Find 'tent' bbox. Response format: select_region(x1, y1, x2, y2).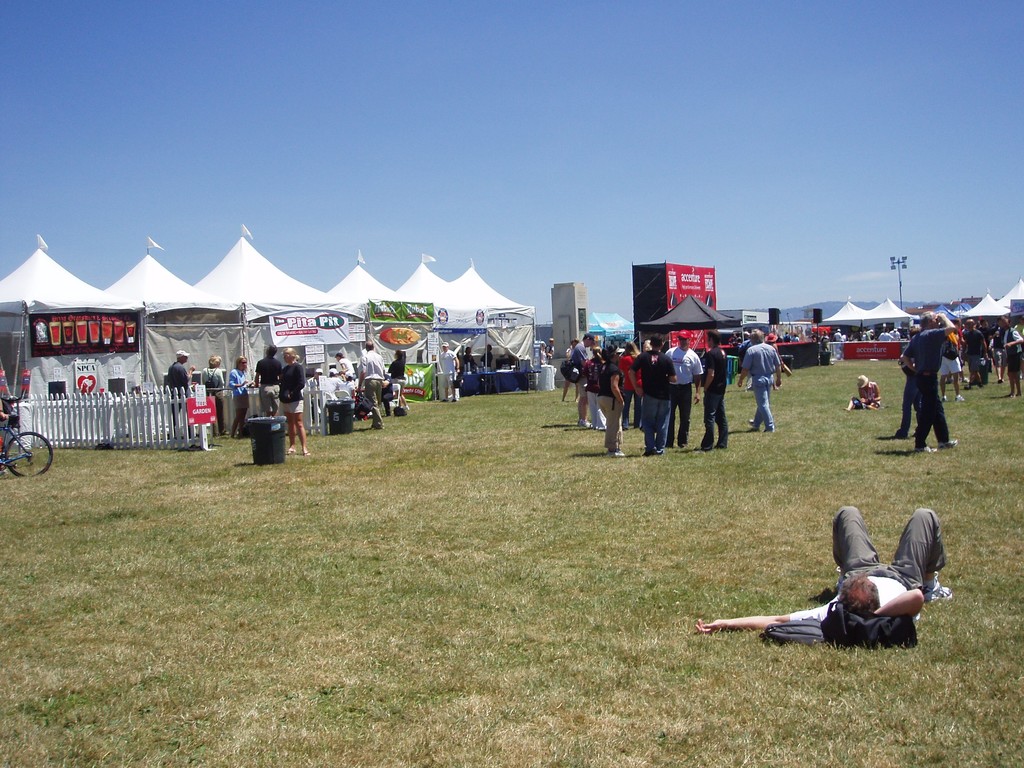
select_region(572, 308, 637, 335).
